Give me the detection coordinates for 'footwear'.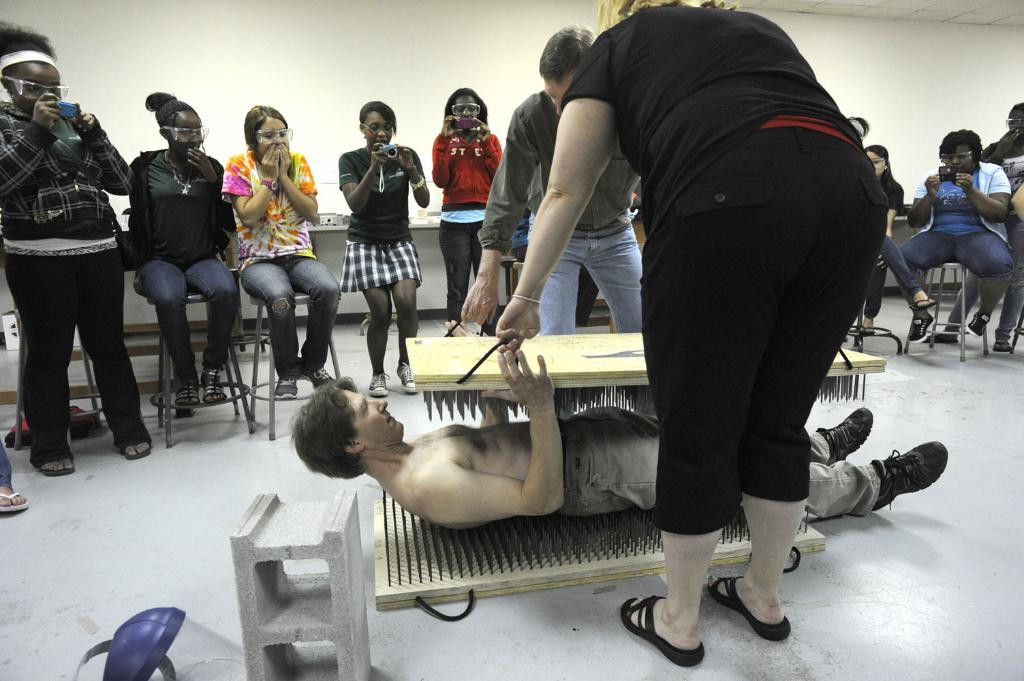
[857,428,952,516].
